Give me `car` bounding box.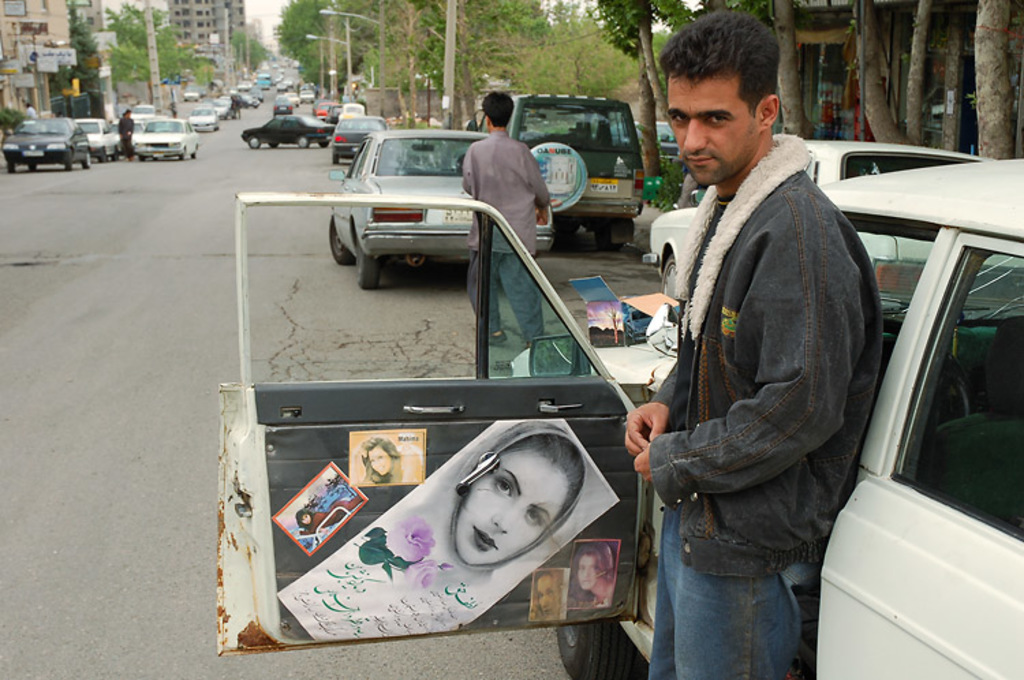
pyautogui.locateOnScreen(299, 90, 313, 102).
